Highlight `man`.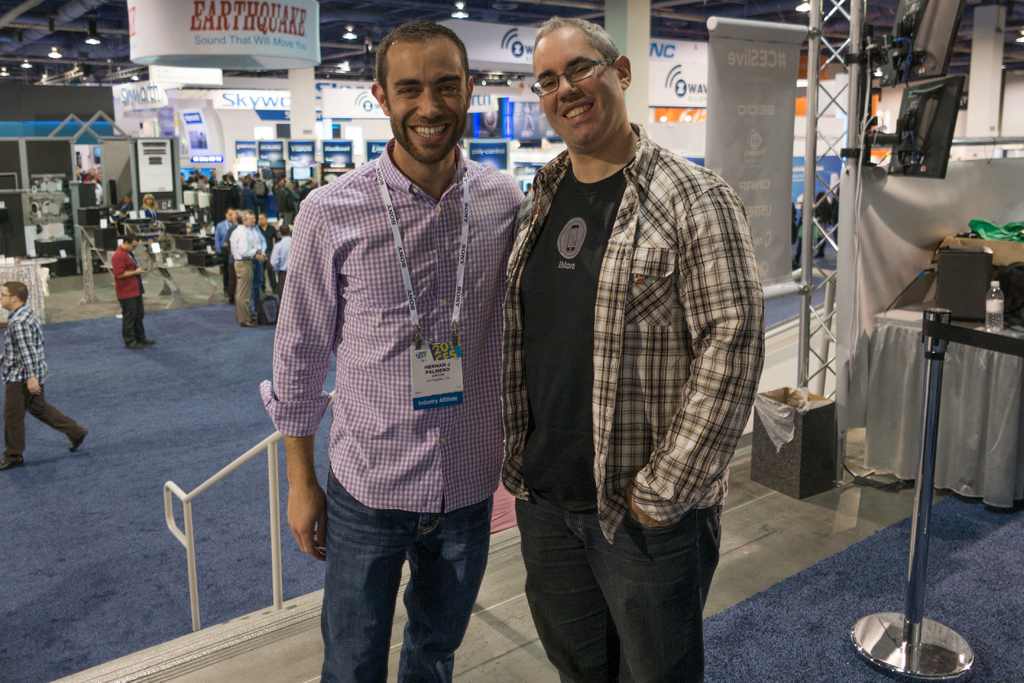
Highlighted region: (left=247, top=213, right=270, bottom=321).
